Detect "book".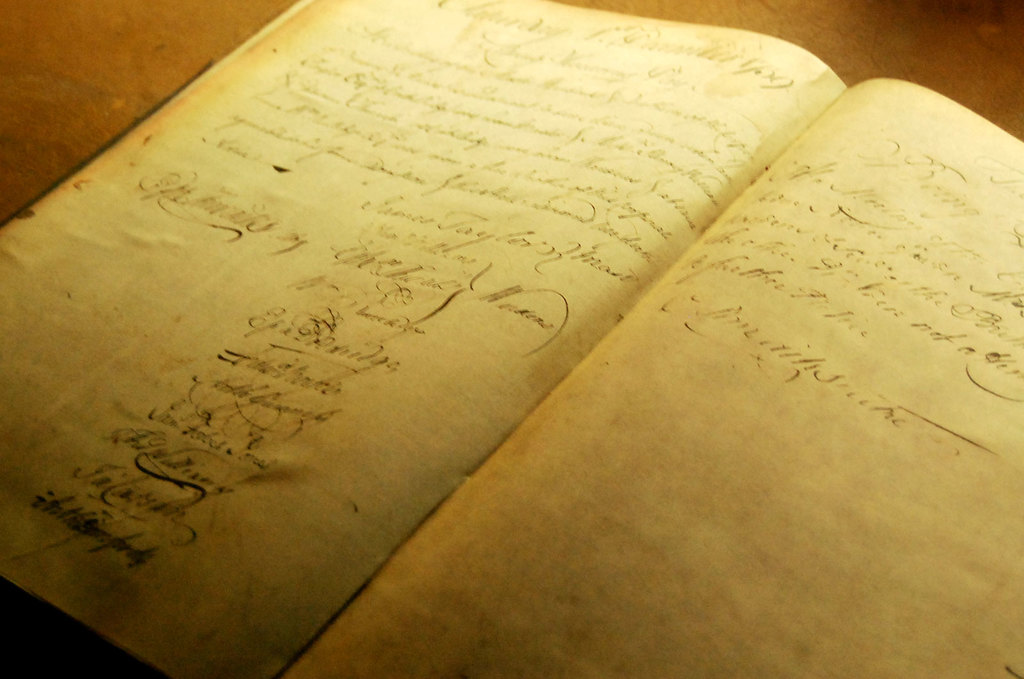
Detected at locate(0, 1, 993, 630).
